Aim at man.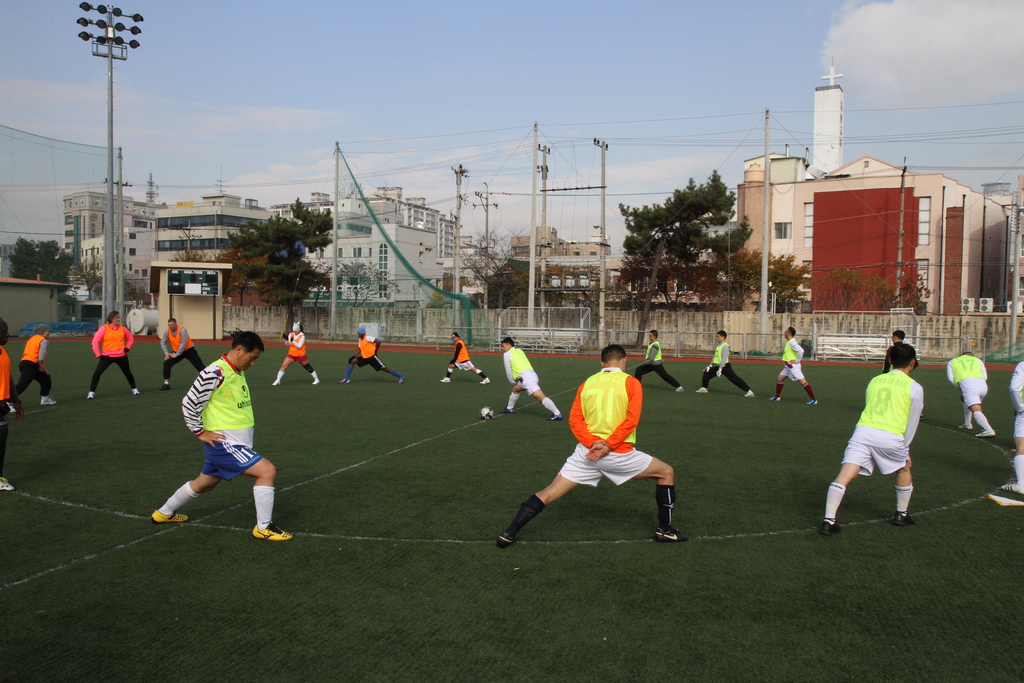
Aimed at 508 336 691 548.
